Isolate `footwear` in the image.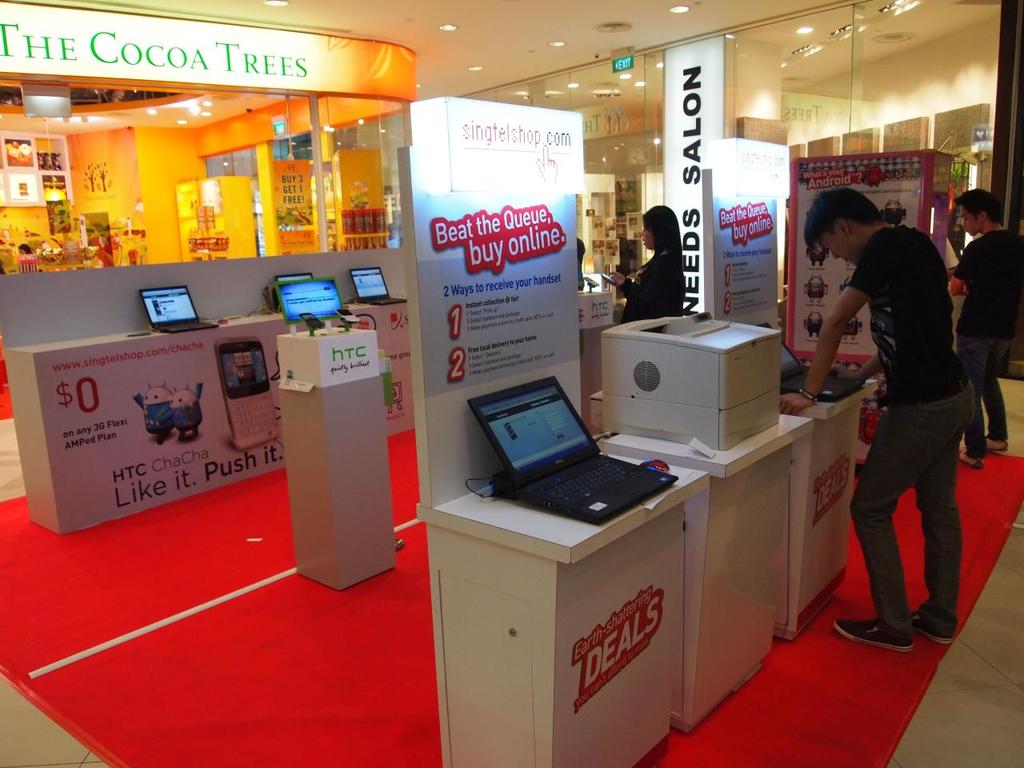
Isolated region: (982,434,1010,458).
